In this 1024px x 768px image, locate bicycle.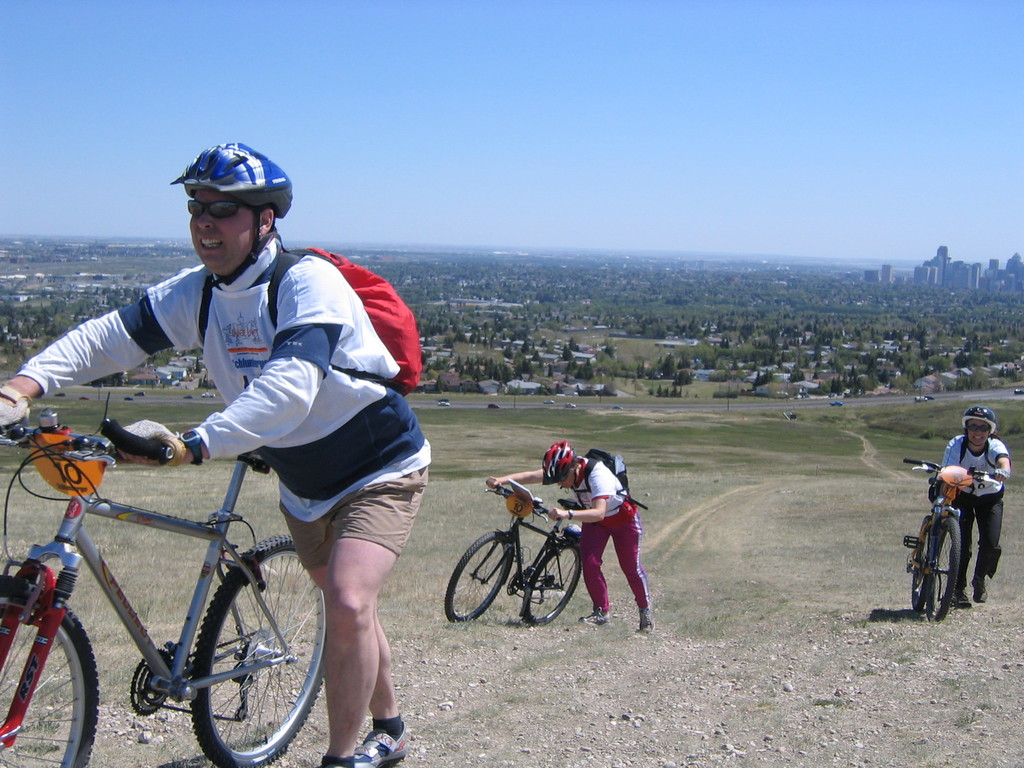
Bounding box: <bbox>901, 458, 1002, 623</bbox>.
